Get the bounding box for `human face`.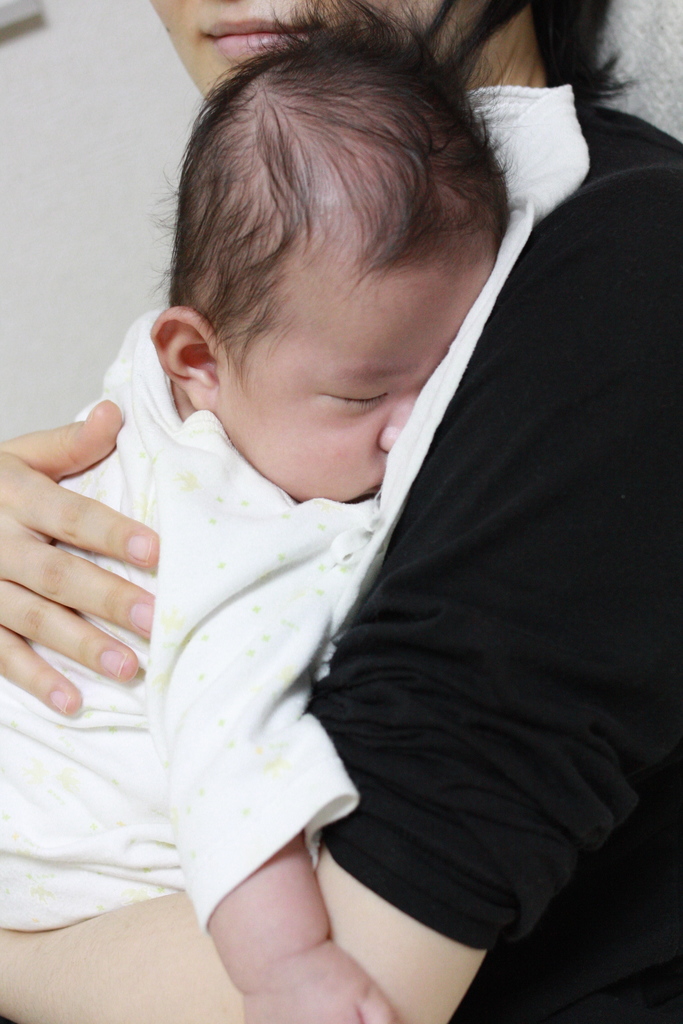
<box>227,265,494,499</box>.
